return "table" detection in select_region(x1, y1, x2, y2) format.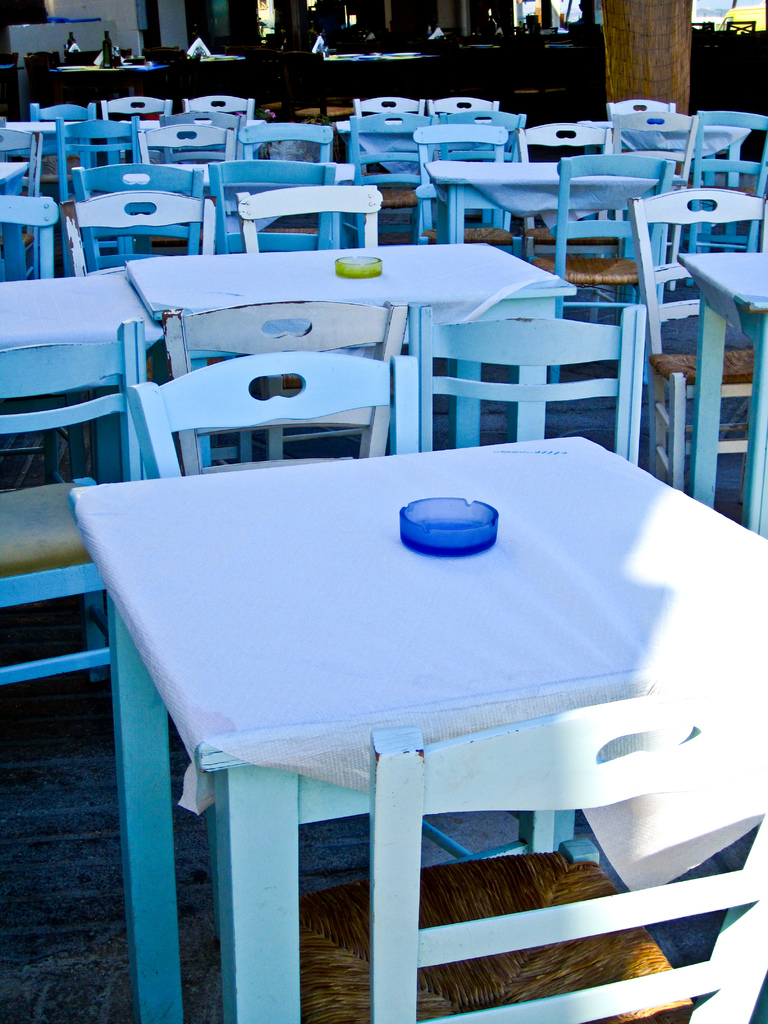
select_region(675, 250, 767, 541).
